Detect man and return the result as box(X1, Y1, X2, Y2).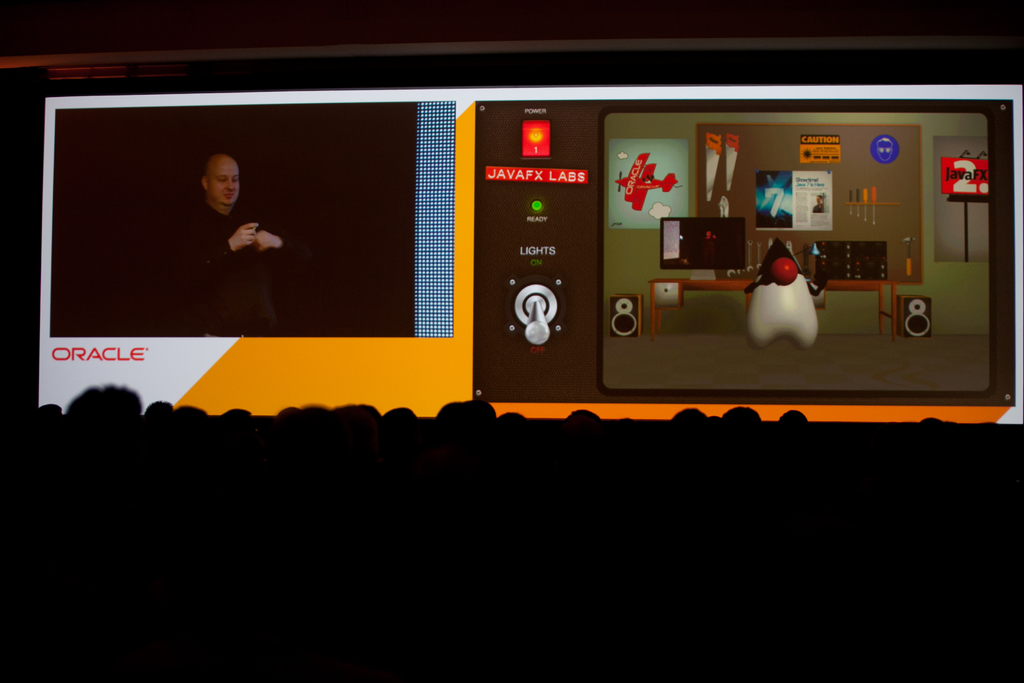
box(813, 195, 824, 213).
